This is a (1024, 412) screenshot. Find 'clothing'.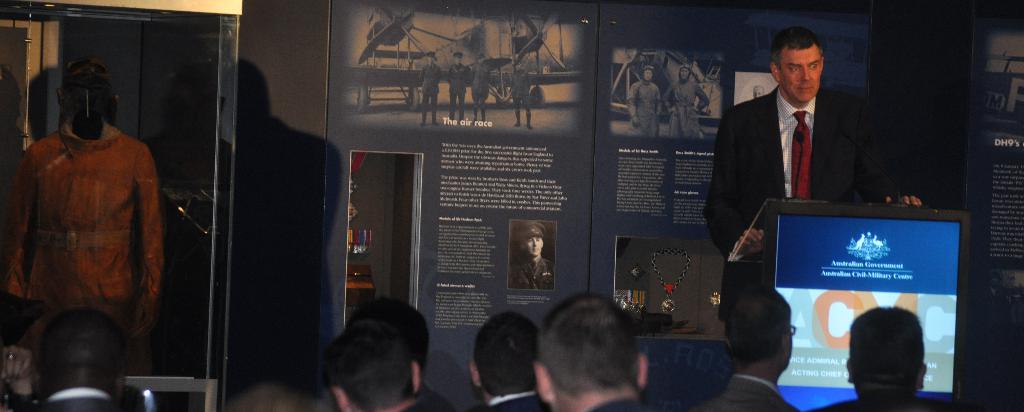
Bounding box: 468:390:552:411.
